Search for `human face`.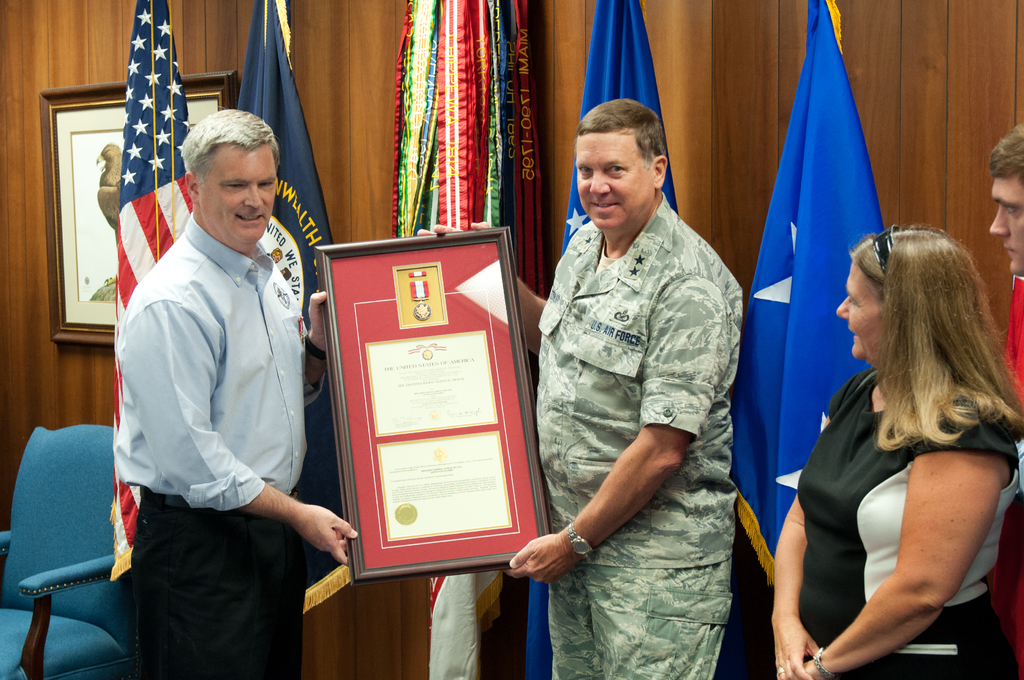
Found at bbox=(199, 140, 278, 245).
